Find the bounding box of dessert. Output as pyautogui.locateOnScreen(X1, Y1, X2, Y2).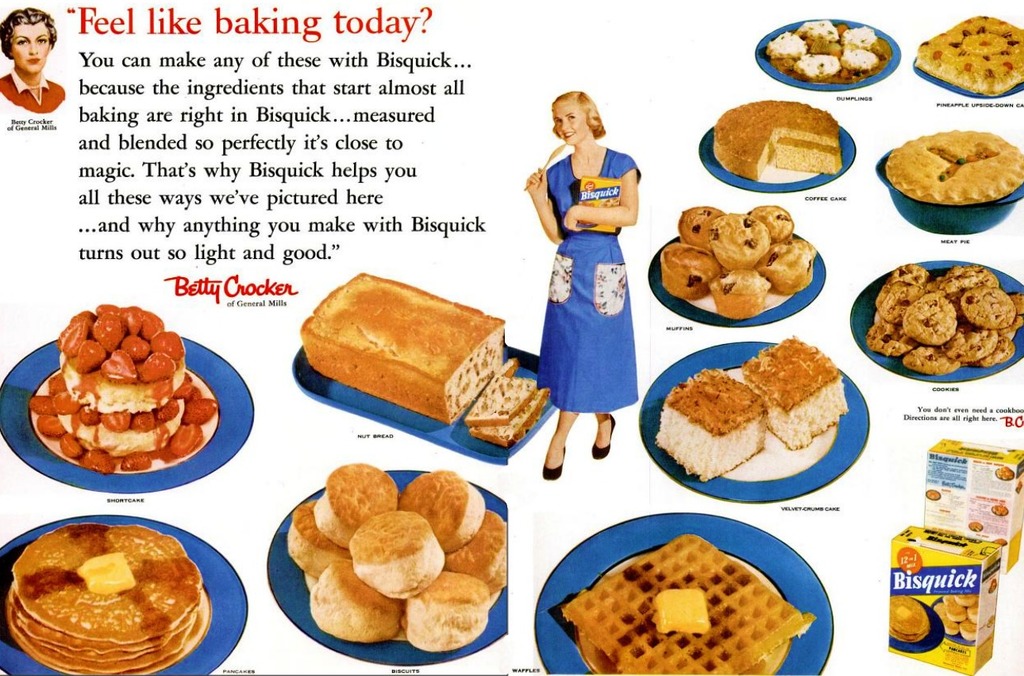
pyautogui.locateOnScreen(956, 281, 1011, 329).
